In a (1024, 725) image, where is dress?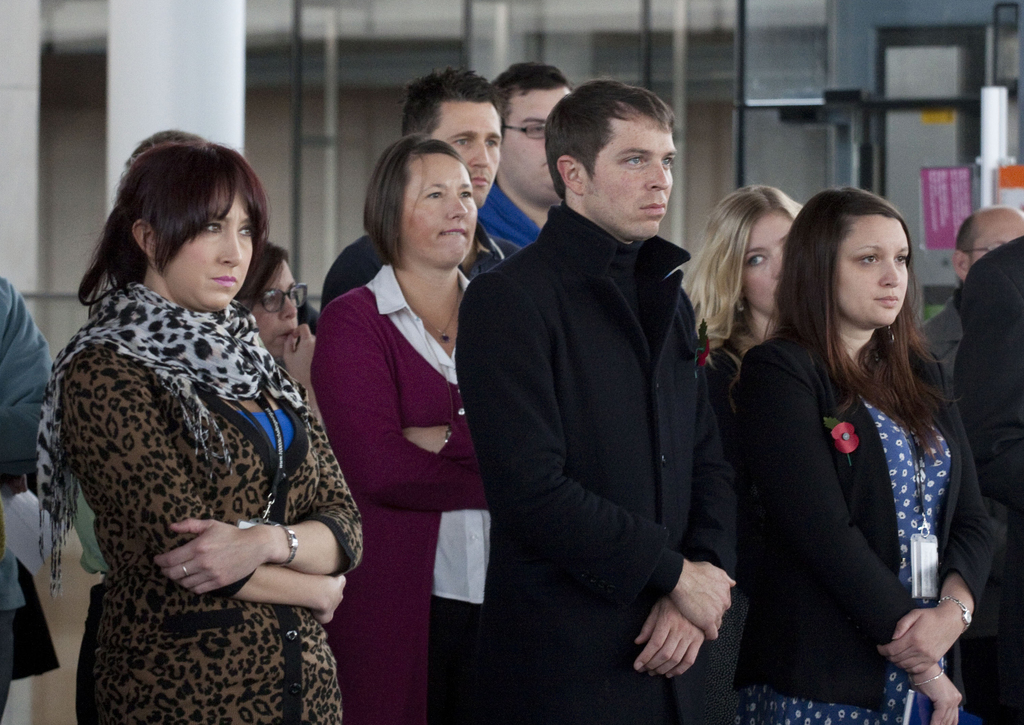
bbox(733, 401, 984, 724).
